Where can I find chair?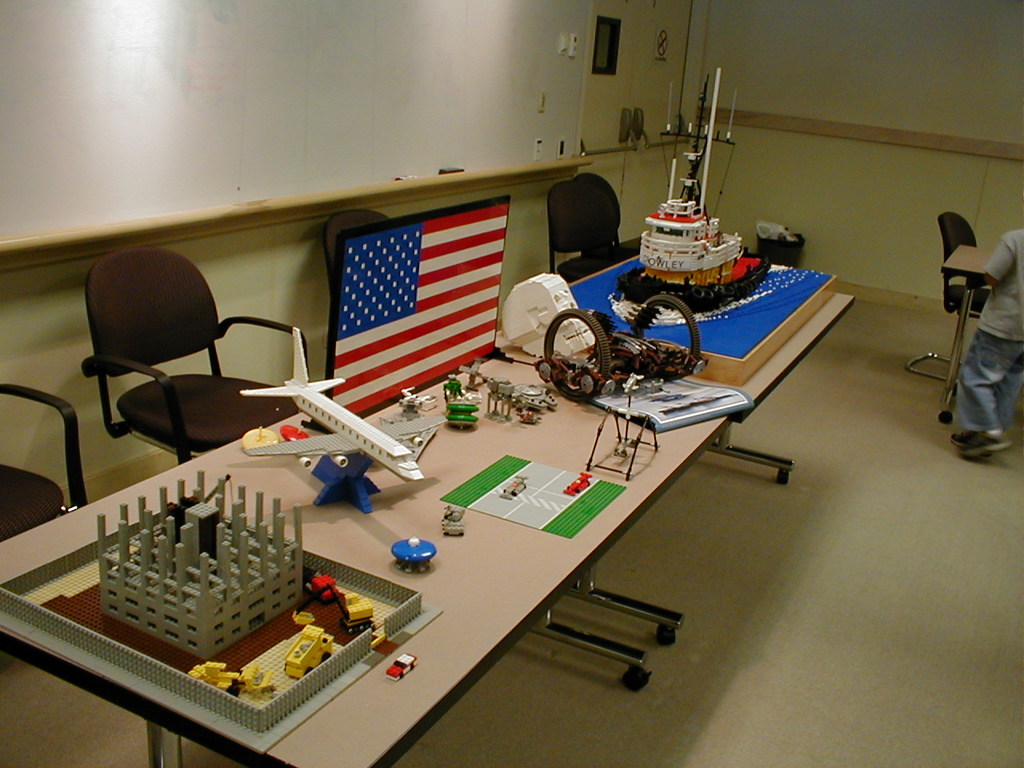
You can find it at <bbox>0, 376, 91, 542</bbox>.
